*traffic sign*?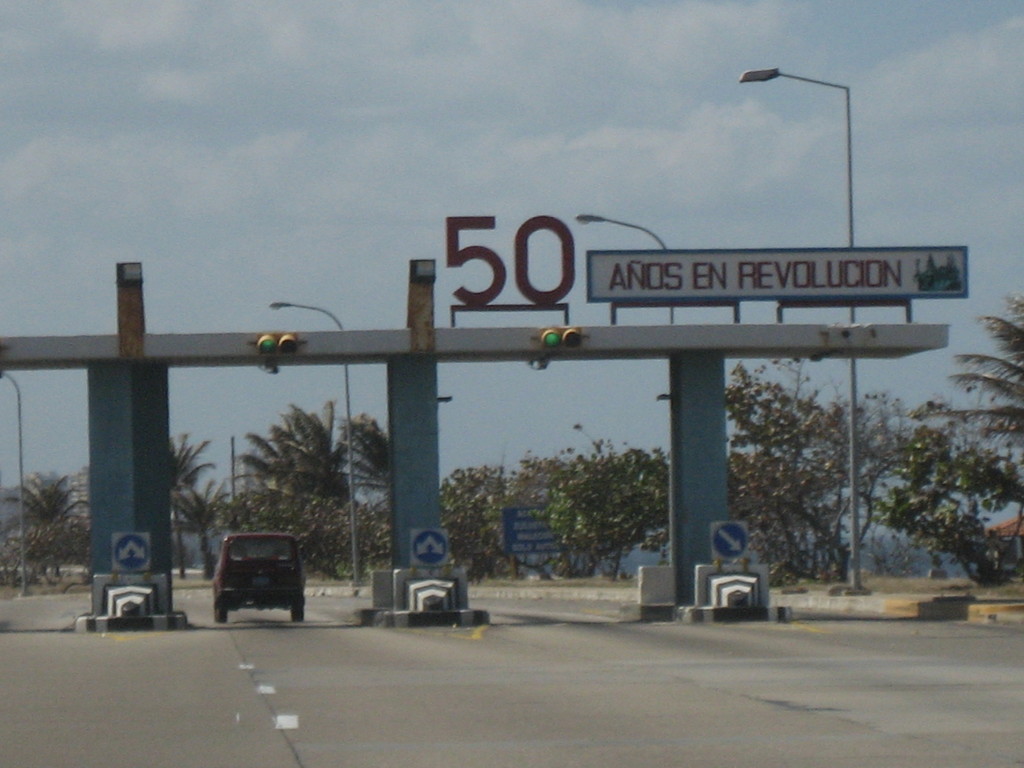
<box>705,518,747,558</box>
